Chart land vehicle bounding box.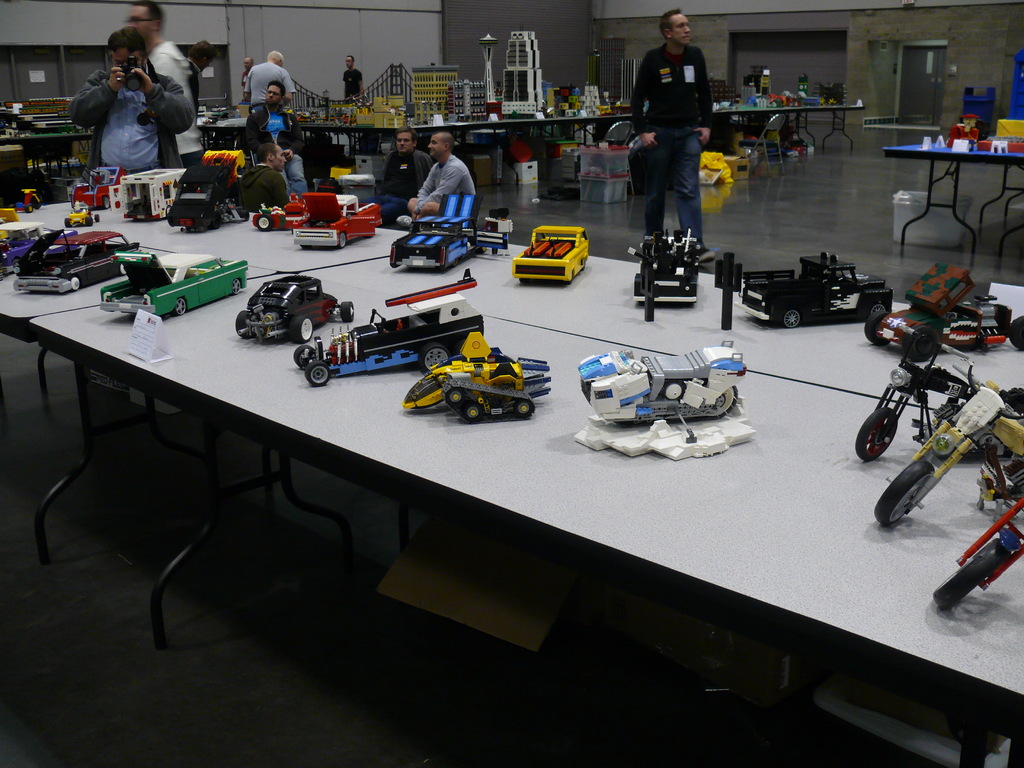
Charted: BBox(252, 193, 308, 231).
